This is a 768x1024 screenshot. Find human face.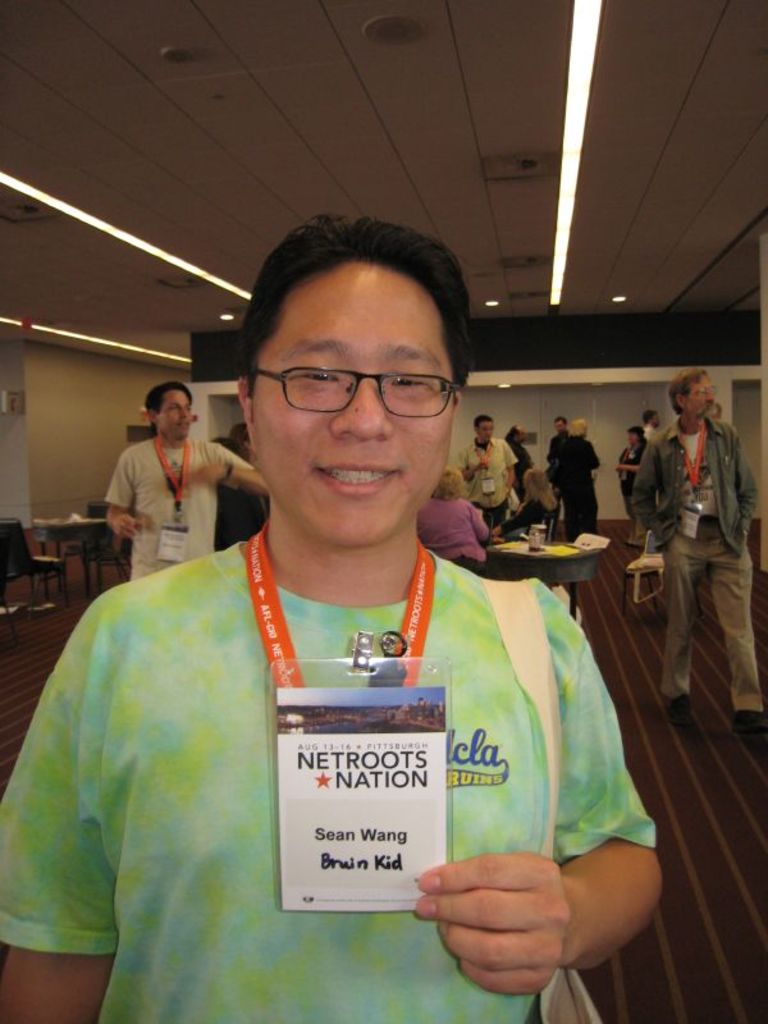
Bounding box: 154 383 193 443.
